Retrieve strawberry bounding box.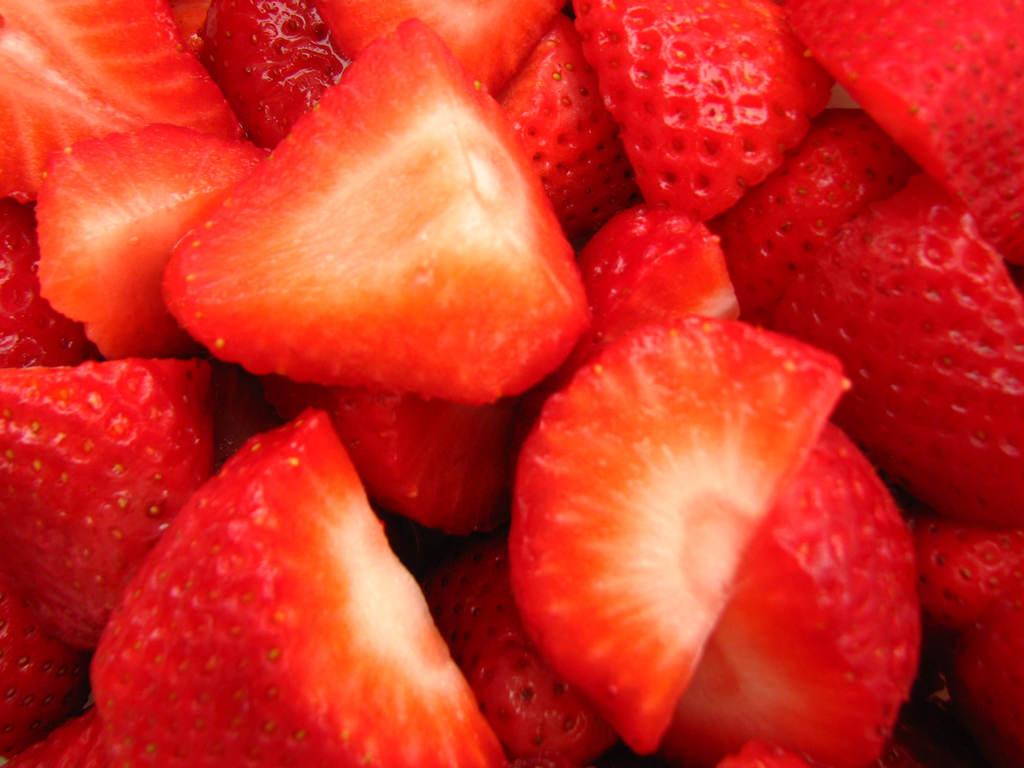
Bounding box: select_region(420, 540, 615, 767).
